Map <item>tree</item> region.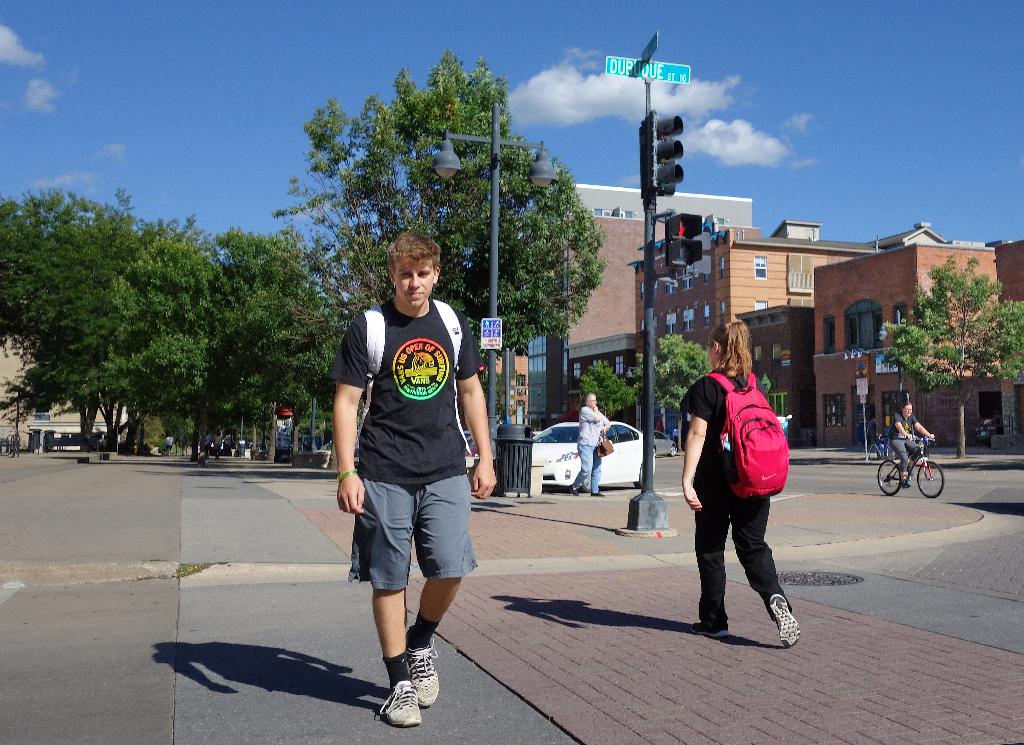
Mapped to pyautogui.locateOnScreen(99, 216, 247, 463).
